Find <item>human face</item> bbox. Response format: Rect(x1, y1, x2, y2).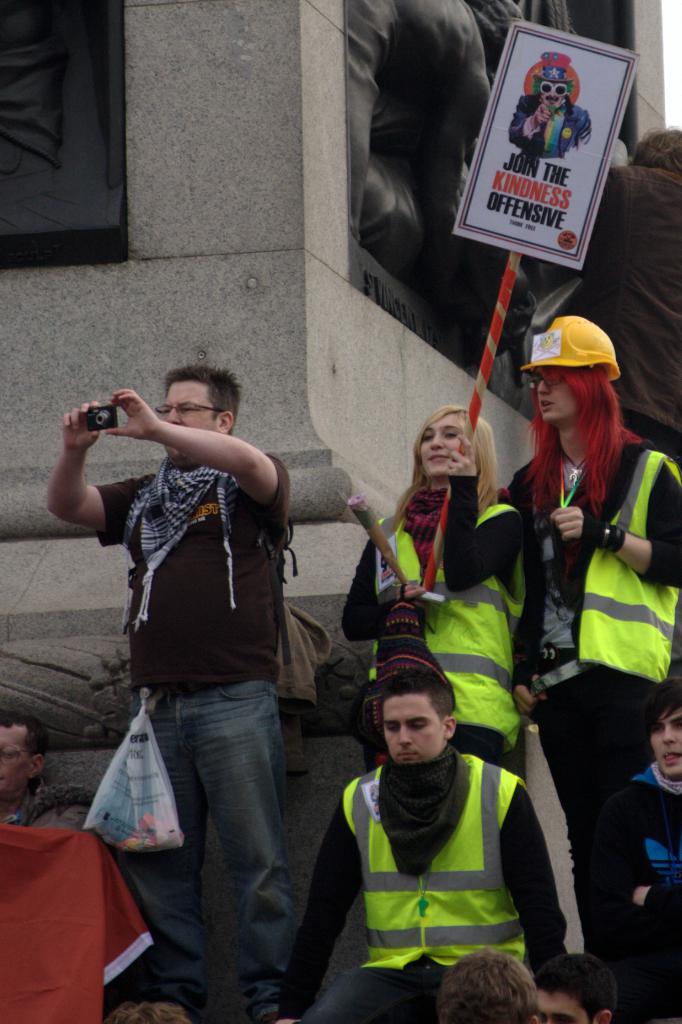
Rect(530, 369, 578, 430).
